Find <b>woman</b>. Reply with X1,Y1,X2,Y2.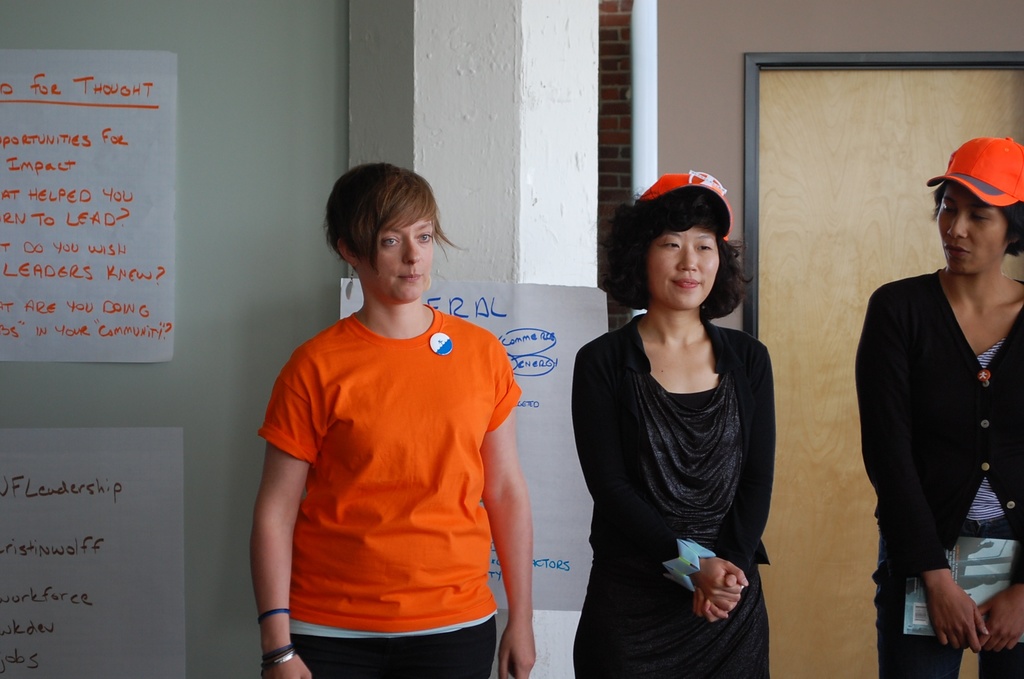
851,136,1023,678.
